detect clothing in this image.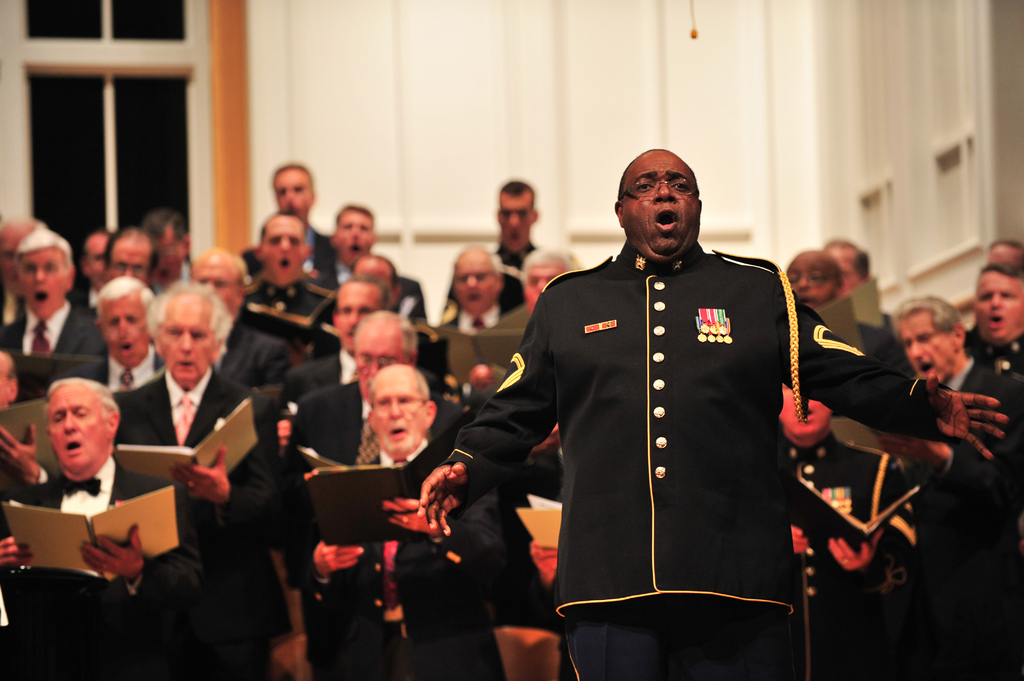
Detection: left=440, top=242, right=951, bottom=680.
